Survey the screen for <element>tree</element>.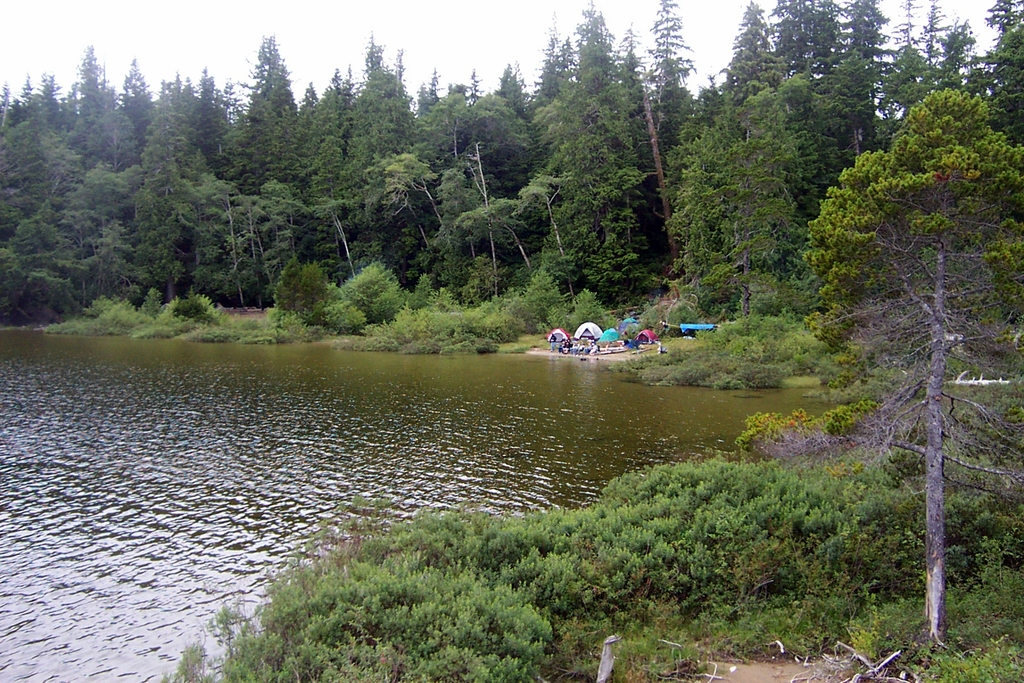
Survey found: bbox=(774, 0, 850, 92).
